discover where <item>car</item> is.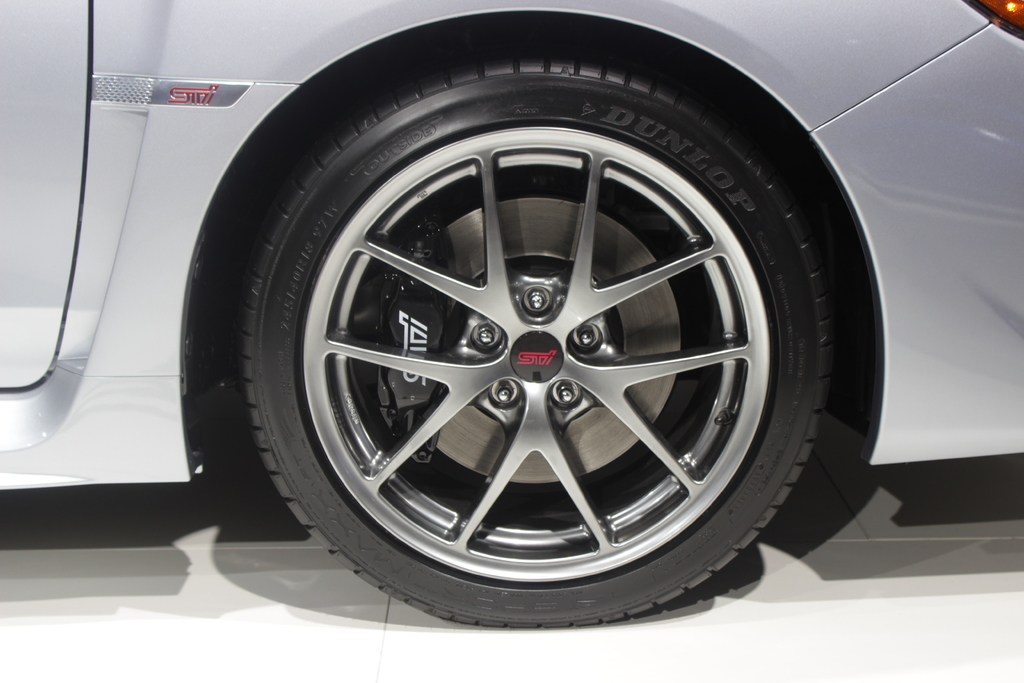
Discovered at x1=0 y1=0 x2=1023 y2=632.
